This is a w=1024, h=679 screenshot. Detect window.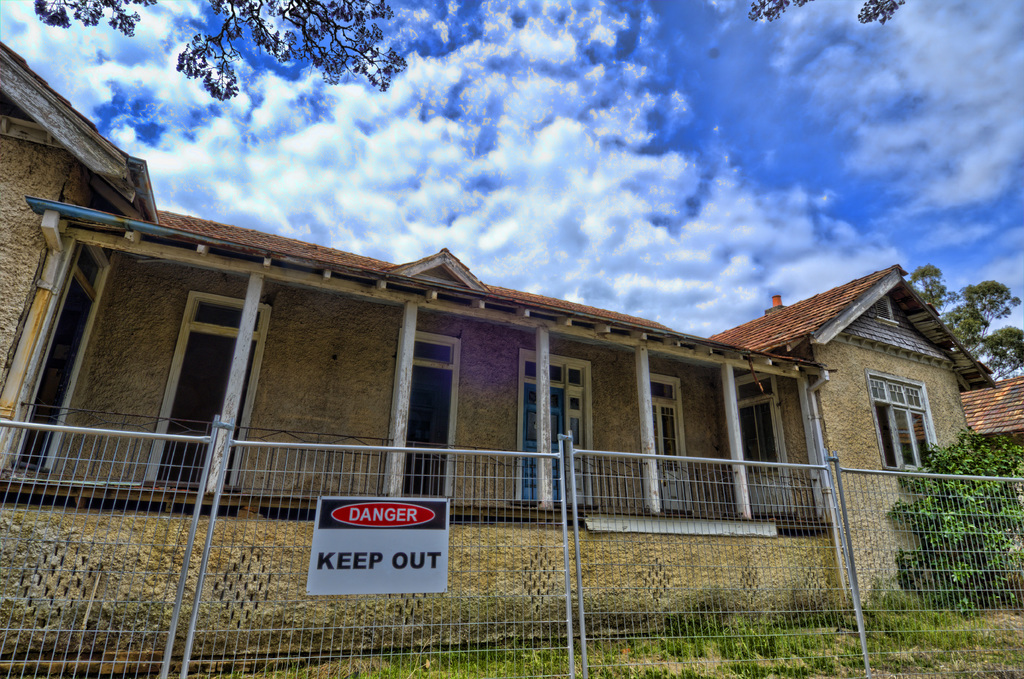
rect(625, 381, 691, 509).
